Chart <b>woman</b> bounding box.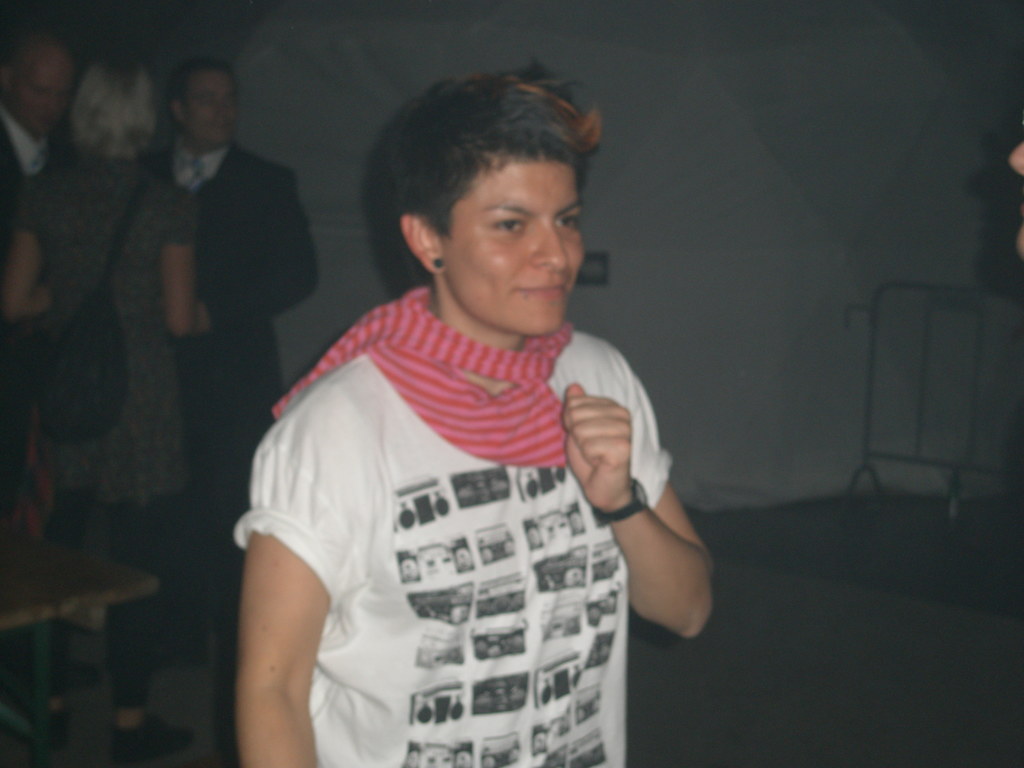
Charted: l=184, t=31, r=726, b=767.
